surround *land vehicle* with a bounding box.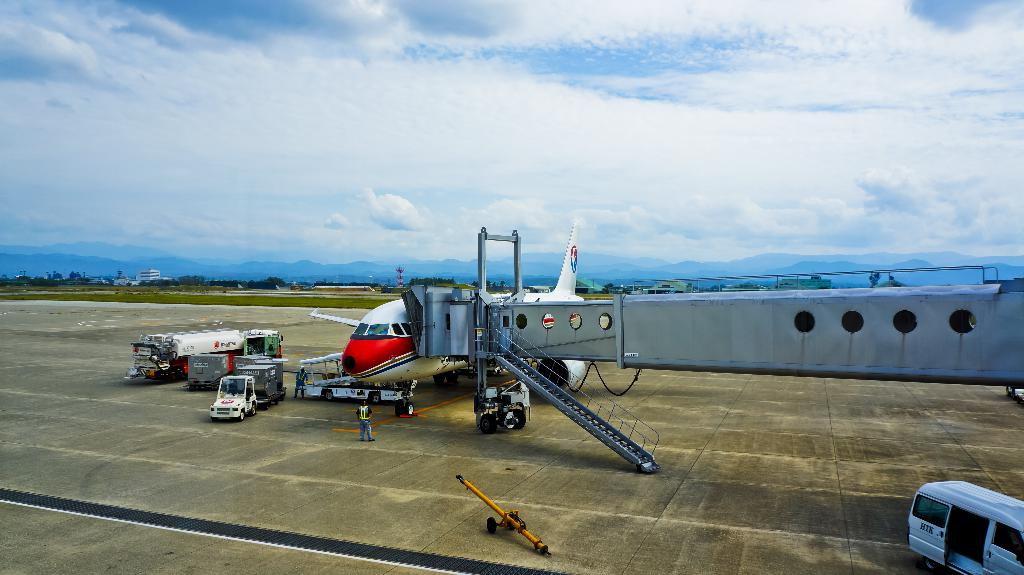
{"left": 916, "top": 478, "right": 1019, "bottom": 571}.
